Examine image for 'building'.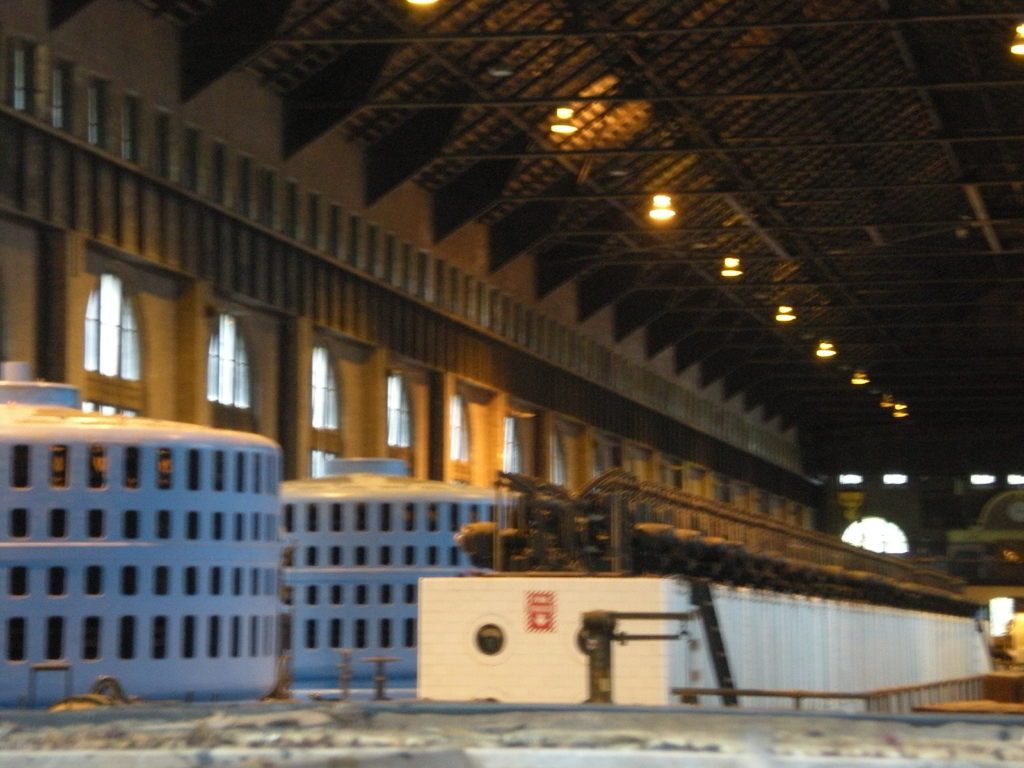
Examination result: 0/6/1023/767.
